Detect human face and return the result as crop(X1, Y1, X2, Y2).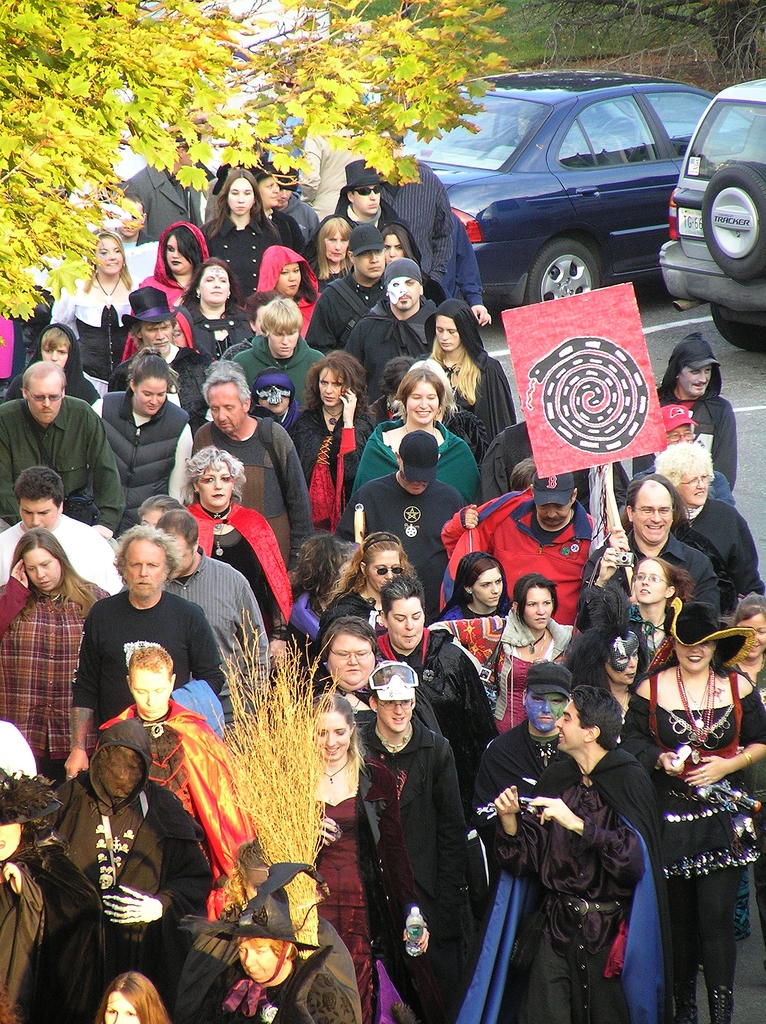
crop(523, 589, 555, 631).
